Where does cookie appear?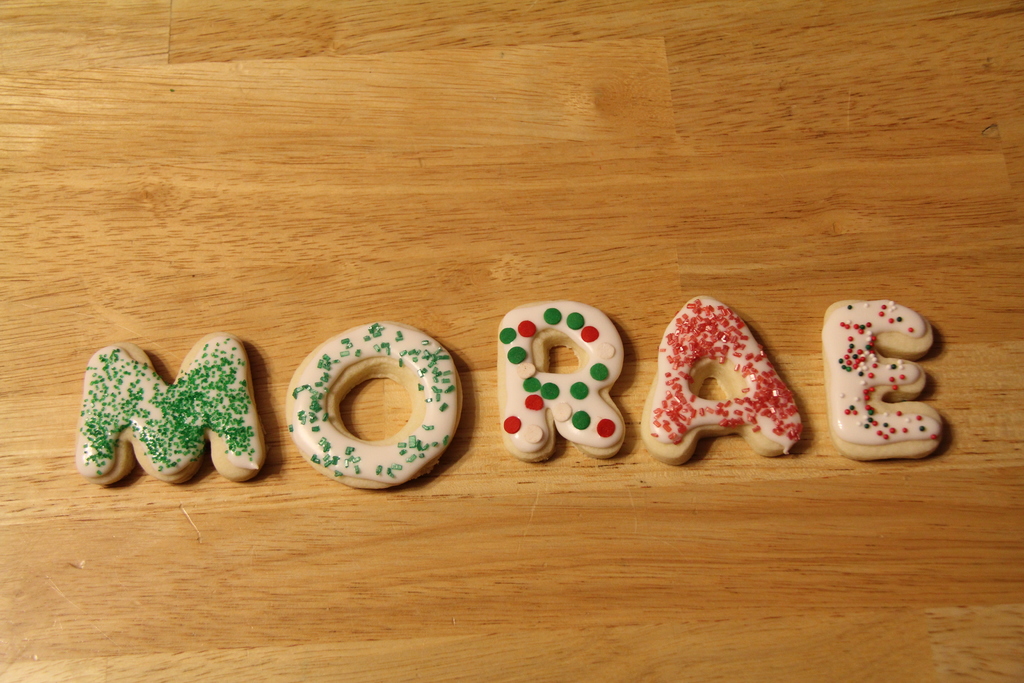
Appears at [822, 300, 948, 463].
